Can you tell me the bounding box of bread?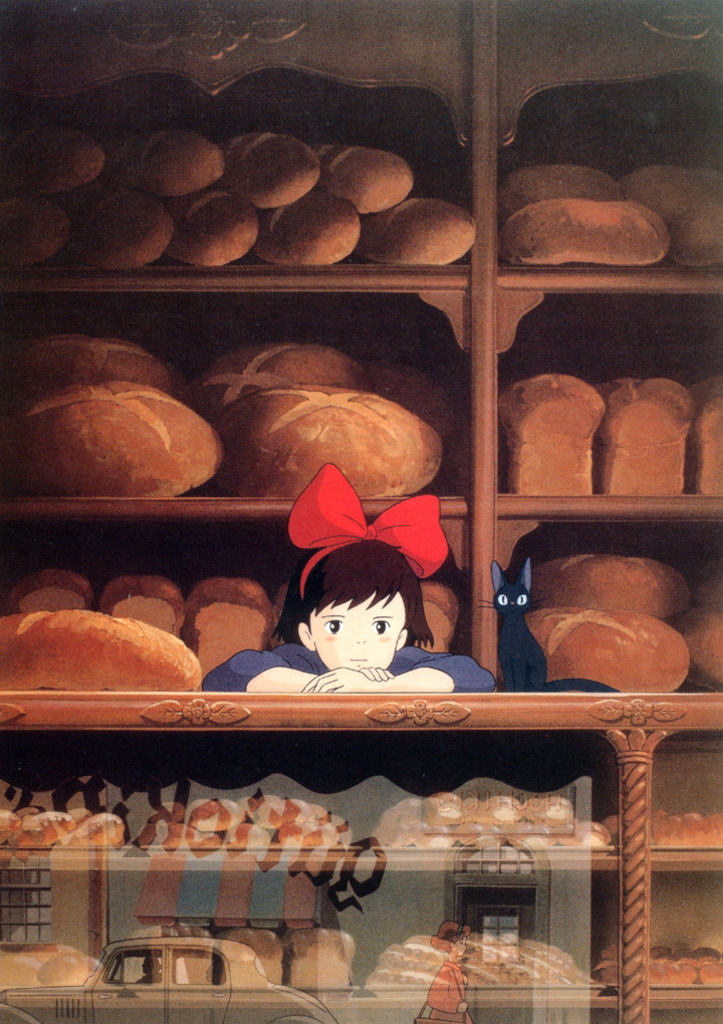
493, 373, 606, 492.
